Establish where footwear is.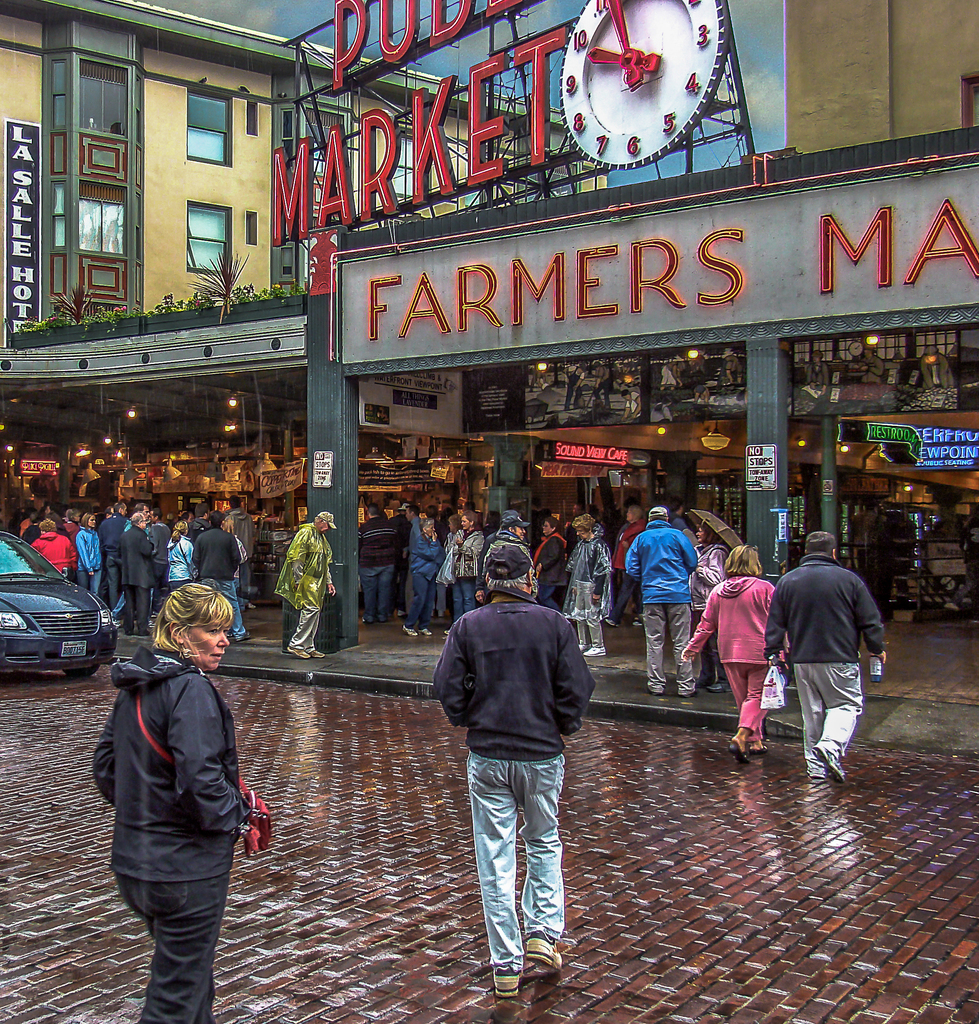
Established at detection(729, 737, 751, 765).
